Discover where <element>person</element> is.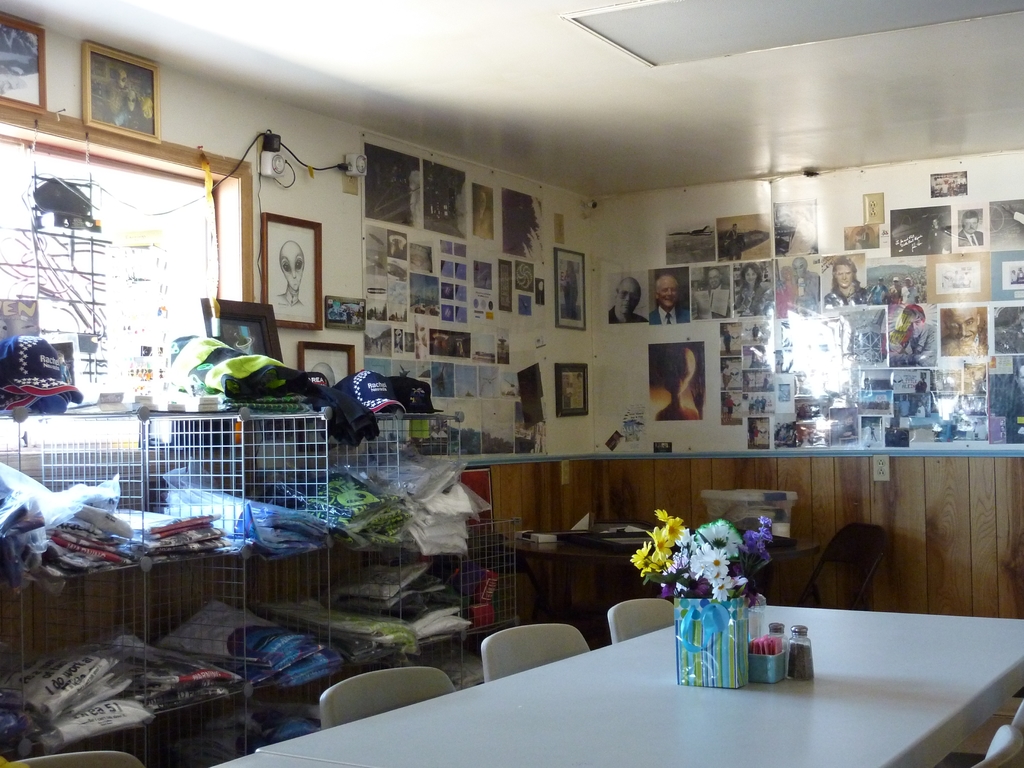
Discovered at 959 209 983 248.
